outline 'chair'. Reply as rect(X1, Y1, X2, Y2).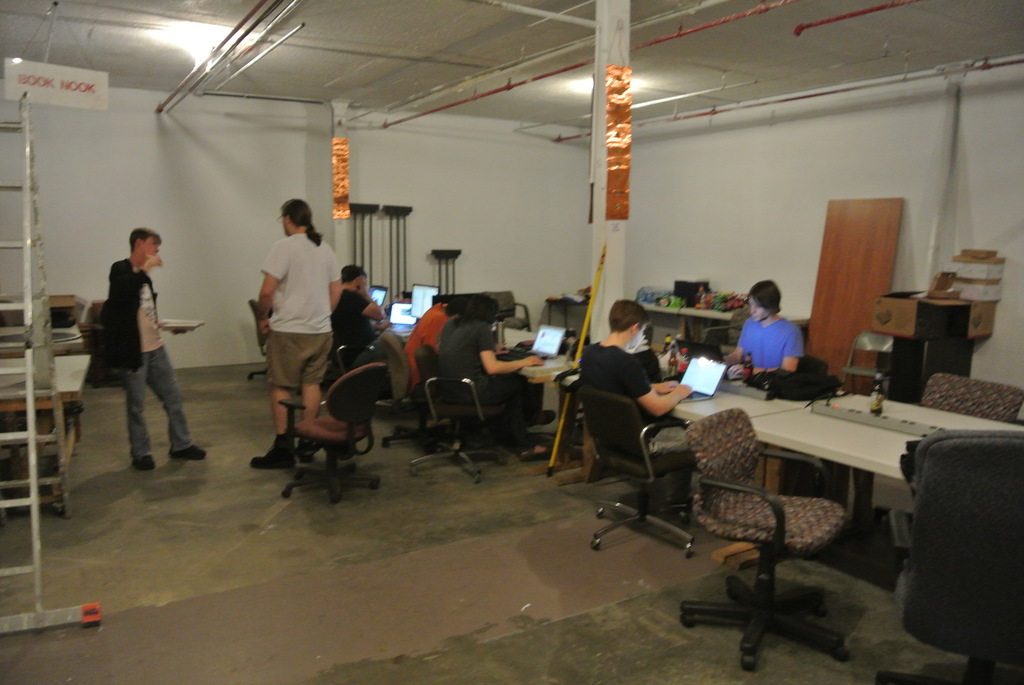
rect(841, 333, 897, 398).
